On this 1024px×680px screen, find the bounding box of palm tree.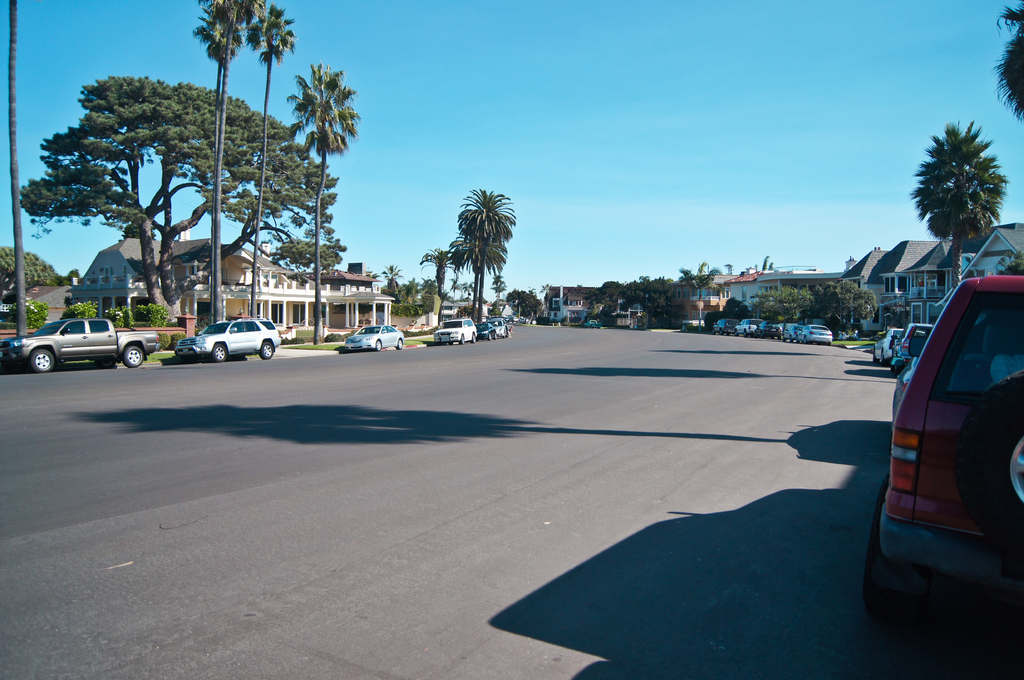
Bounding box: region(445, 228, 513, 313).
